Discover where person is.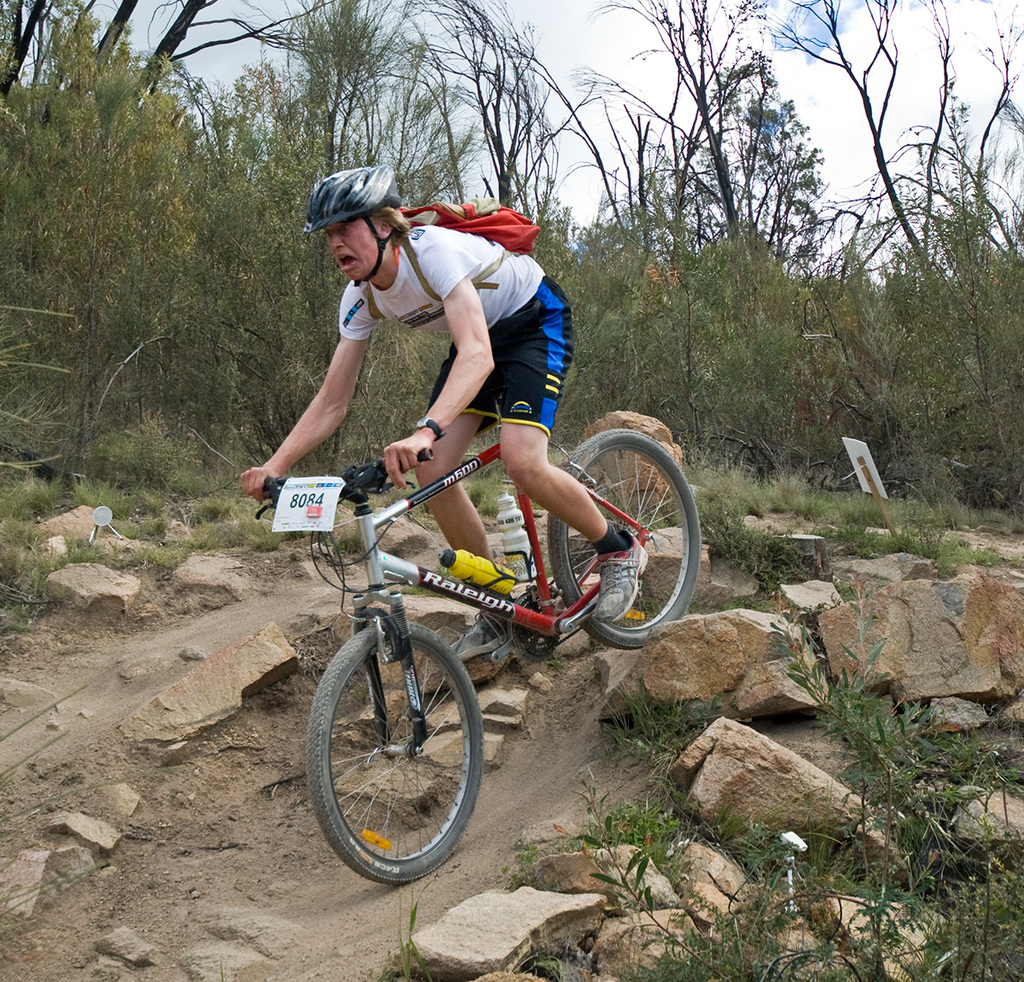
Discovered at {"left": 266, "top": 175, "right": 594, "bottom": 563}.
